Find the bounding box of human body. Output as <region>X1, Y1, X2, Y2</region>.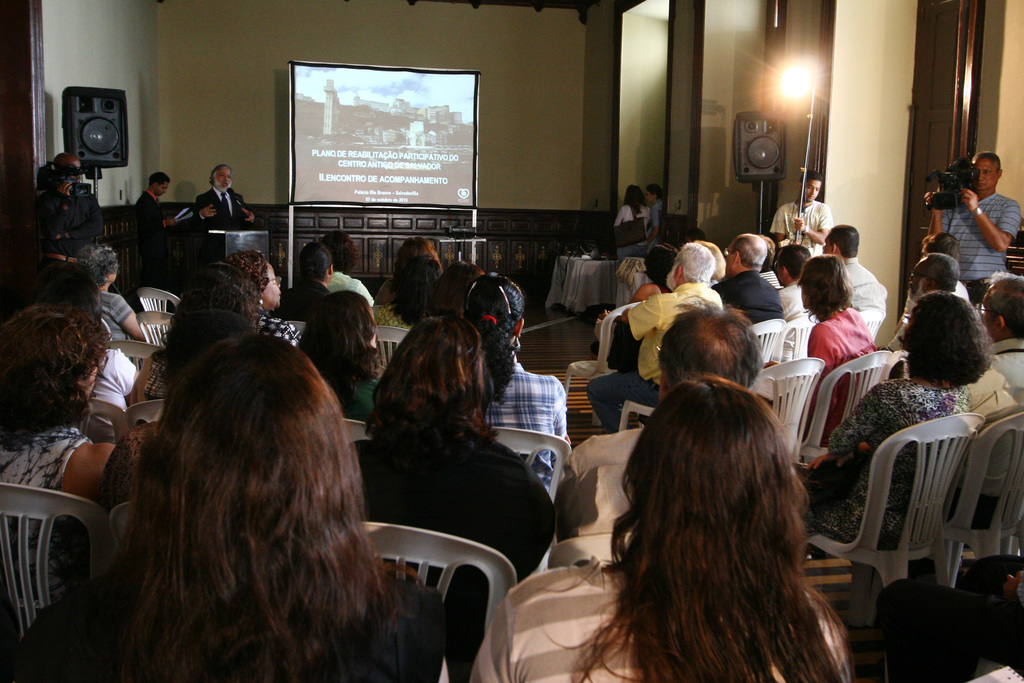
<region>135, 169, 178, 284</region>.
